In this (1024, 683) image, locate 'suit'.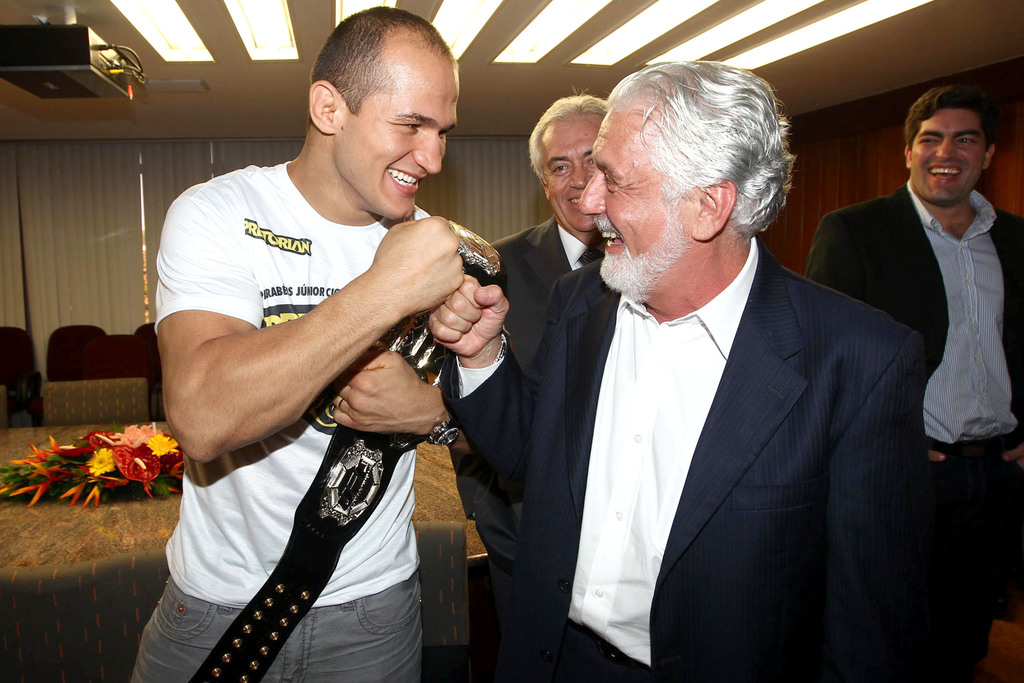
Bounding box: bbox=[451, 214, 605, 577].
